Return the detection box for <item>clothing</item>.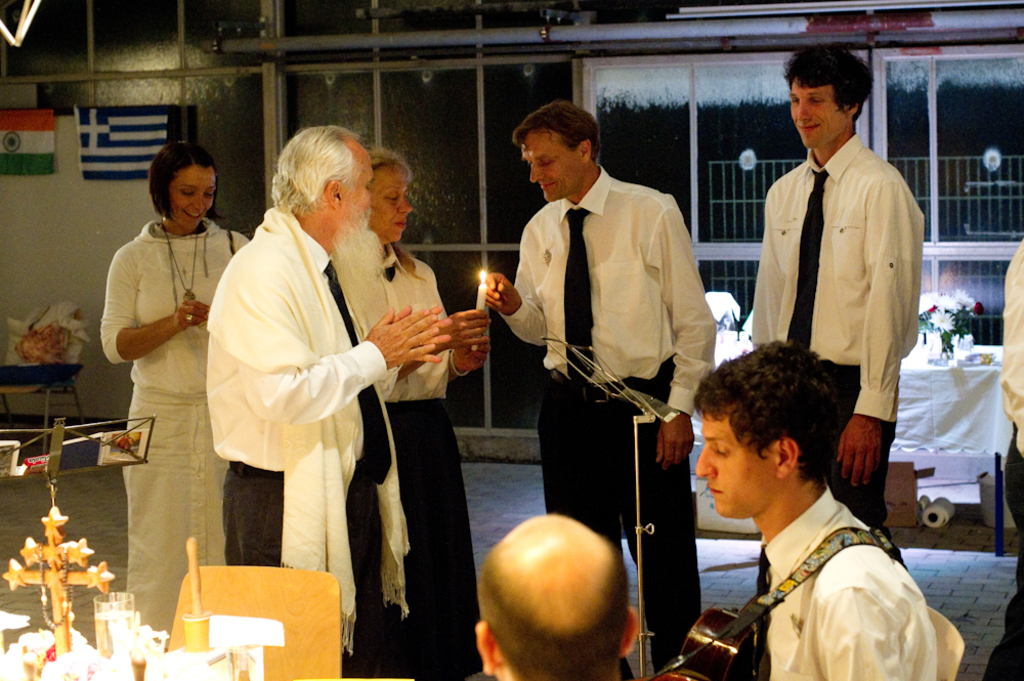
{"x1": 93, "y1": 215, "x2": 252, "y2": 641}.
